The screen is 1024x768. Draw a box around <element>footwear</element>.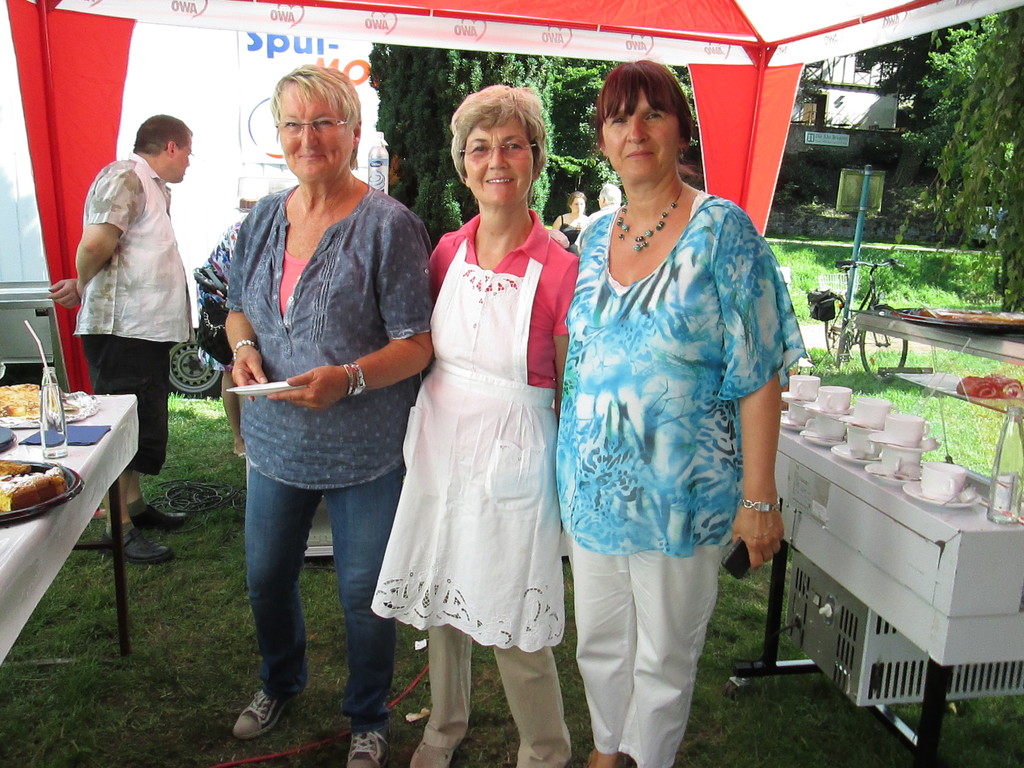
229, 684, 290, 739.
